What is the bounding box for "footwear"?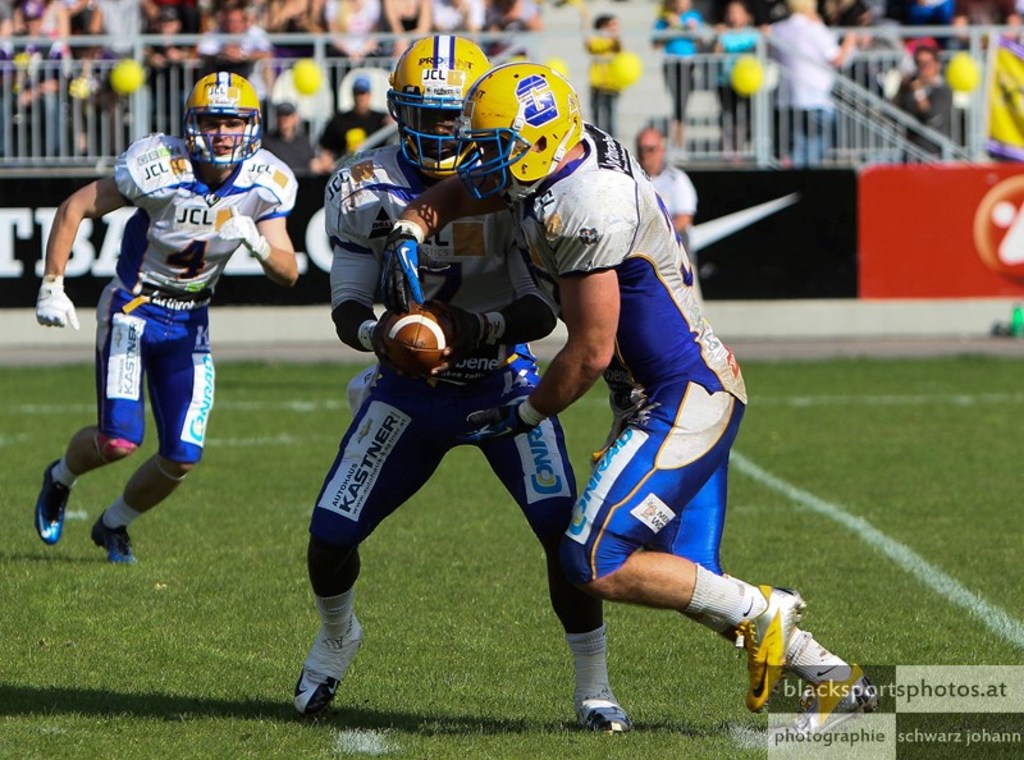
x1=722 y1=585 x2=803 y2=714.
